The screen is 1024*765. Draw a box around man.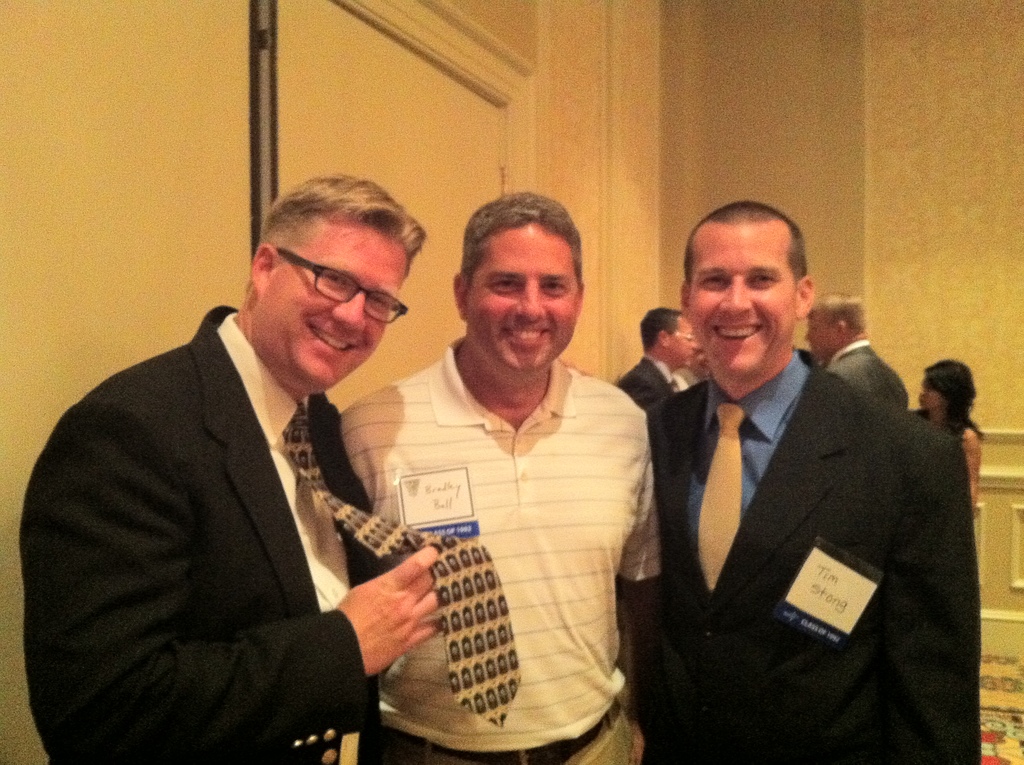
locate(648, 200, 982, 764).
